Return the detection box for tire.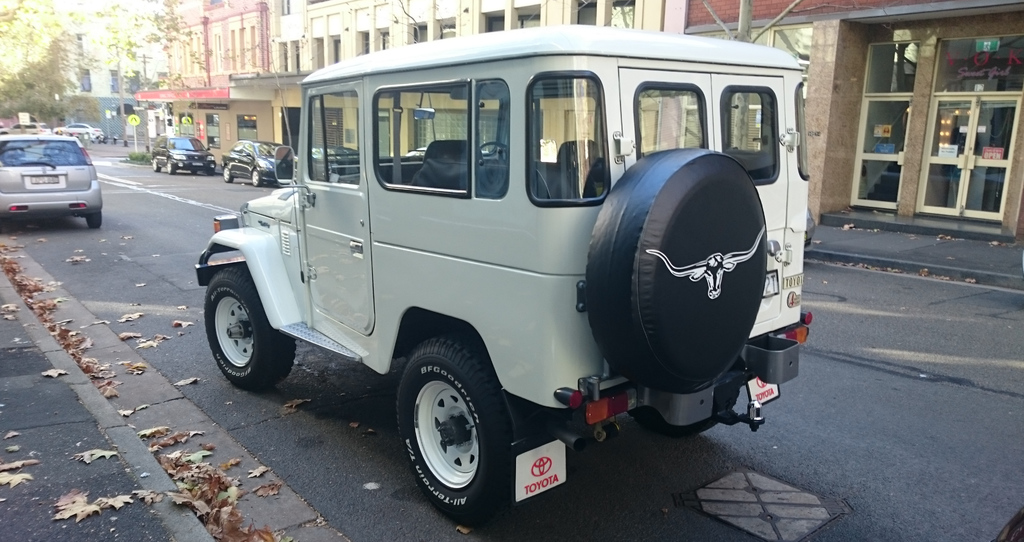
{"x1": 583, "y1": 145, "x2": 767, "y2": 390}.
